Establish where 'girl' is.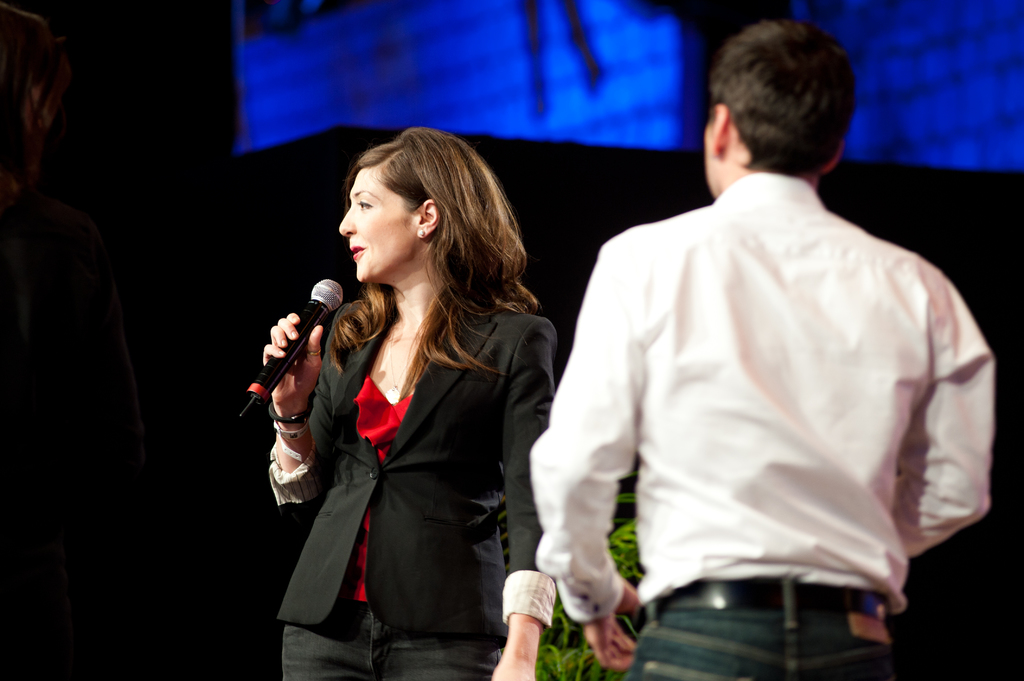
Established at <bbox>230, 107, 604, 675</bbox>.
